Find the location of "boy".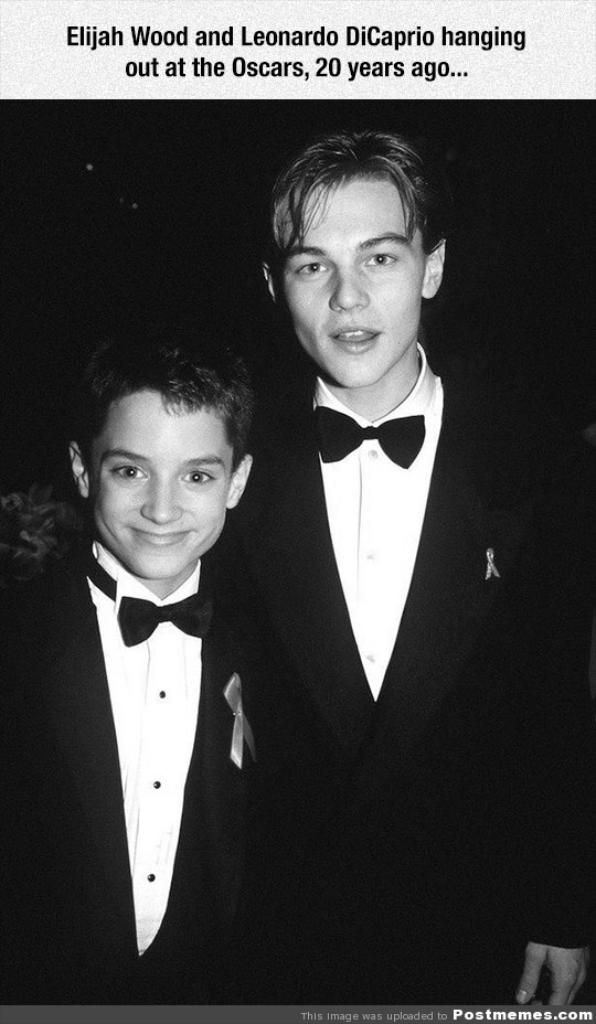
Location: crop(0, 335, 272, 1005).
